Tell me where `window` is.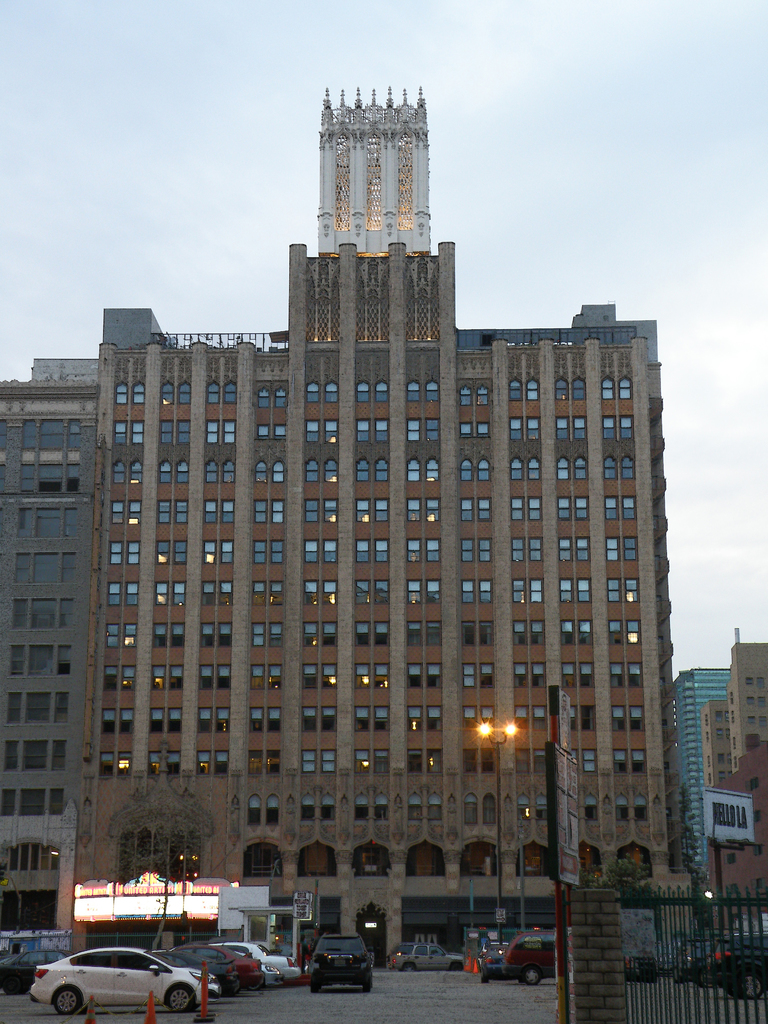
`window` is at crop(355, 750, 392, 778).
